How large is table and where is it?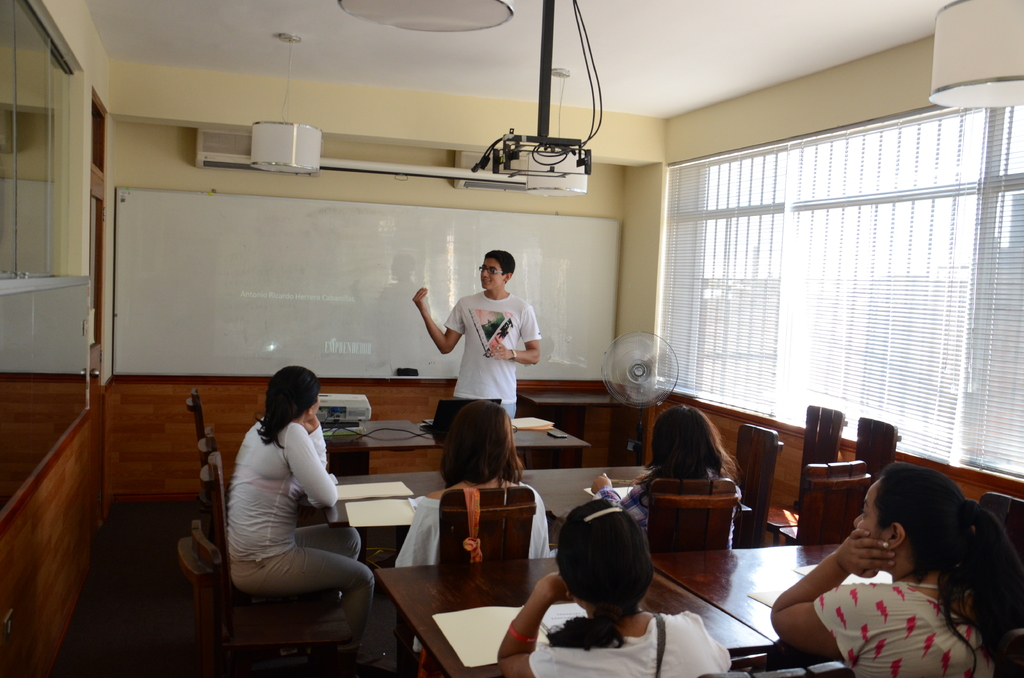
Bounding box: rect(524, 389, 634, 407).
